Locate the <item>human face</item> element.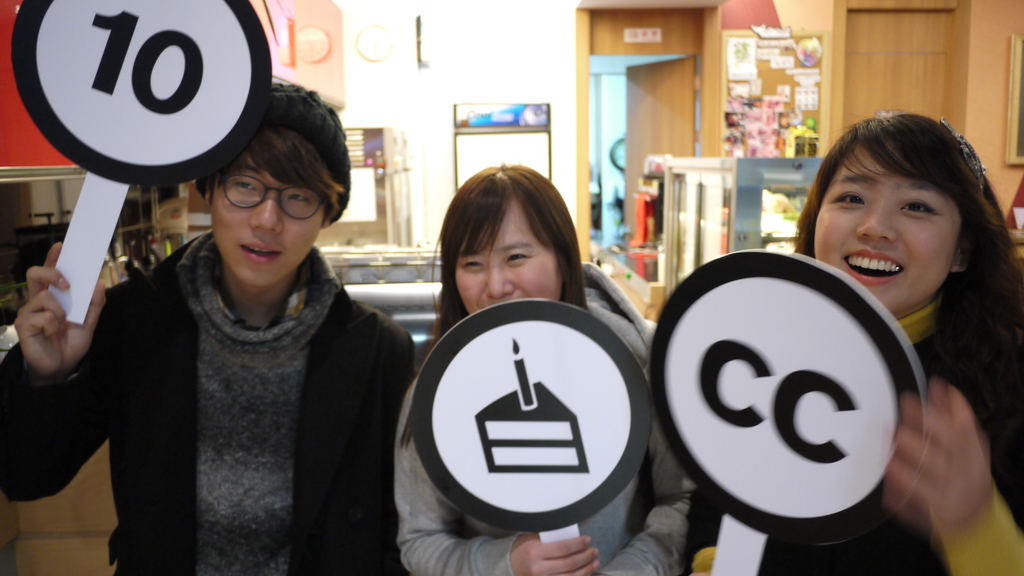
Element bbox: detection(202, 148, 330, 275).
